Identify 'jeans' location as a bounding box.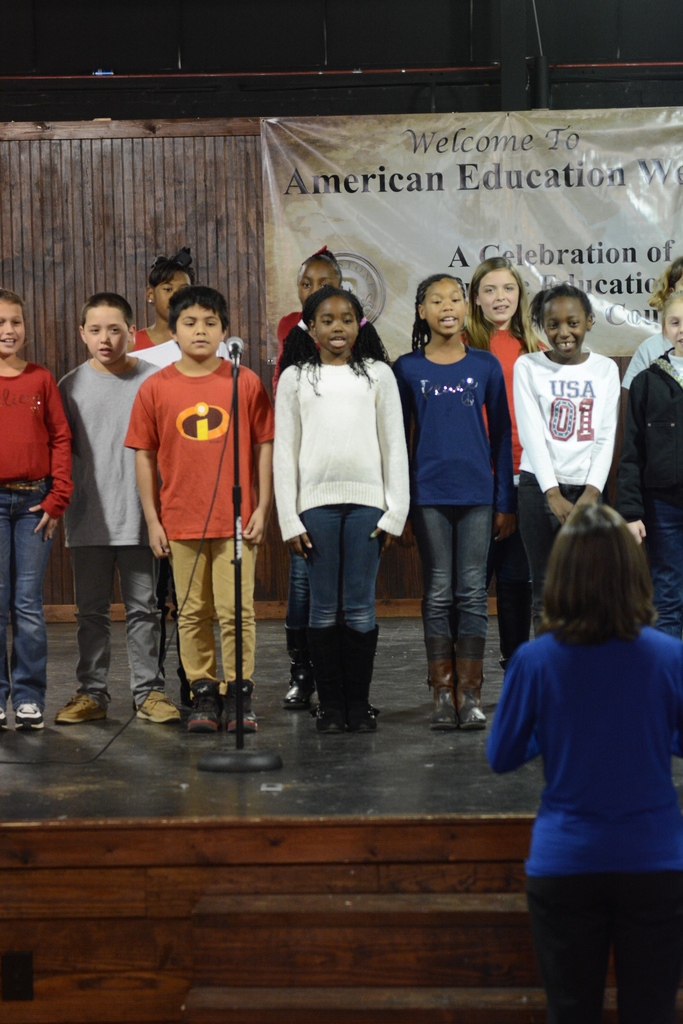
419/502/493/631.
